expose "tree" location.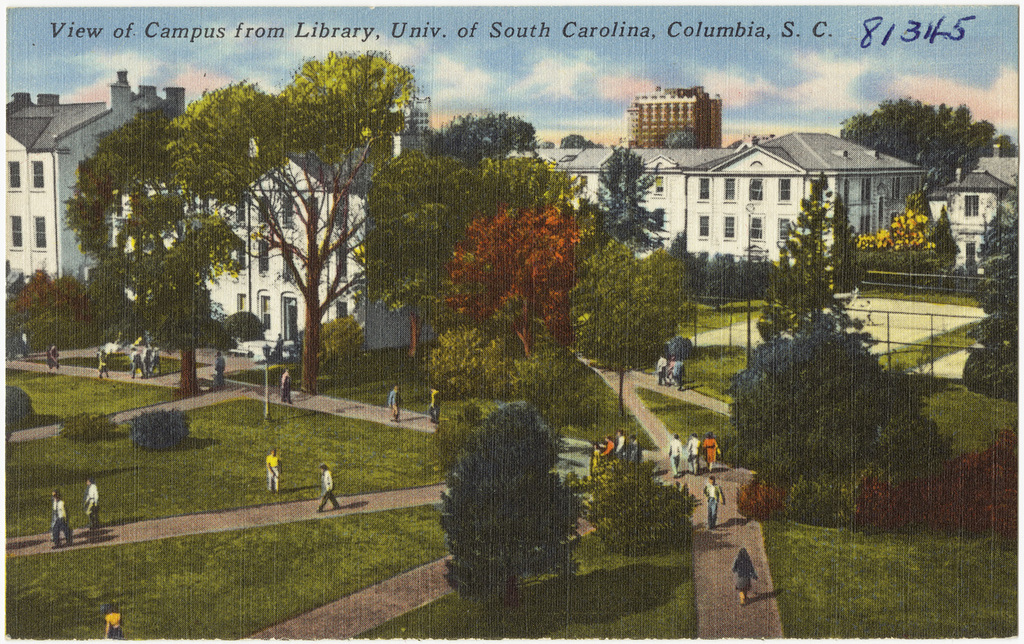
Exposed at [757,167,856,345].
